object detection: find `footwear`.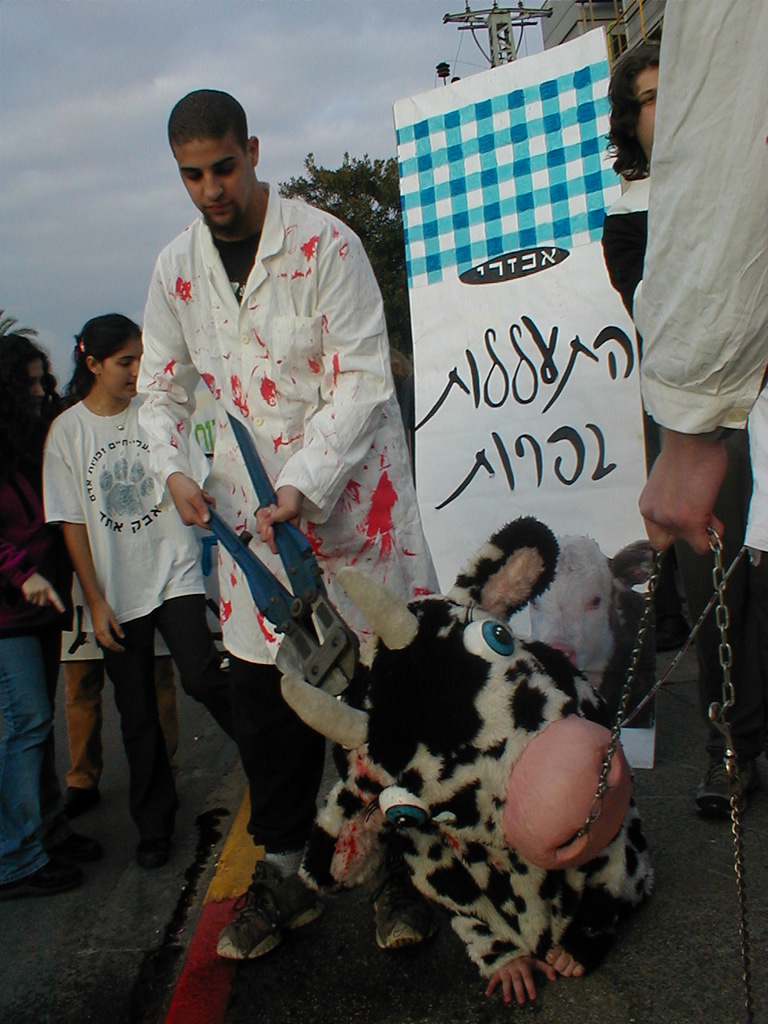
box(0, 854, 82, 901).
